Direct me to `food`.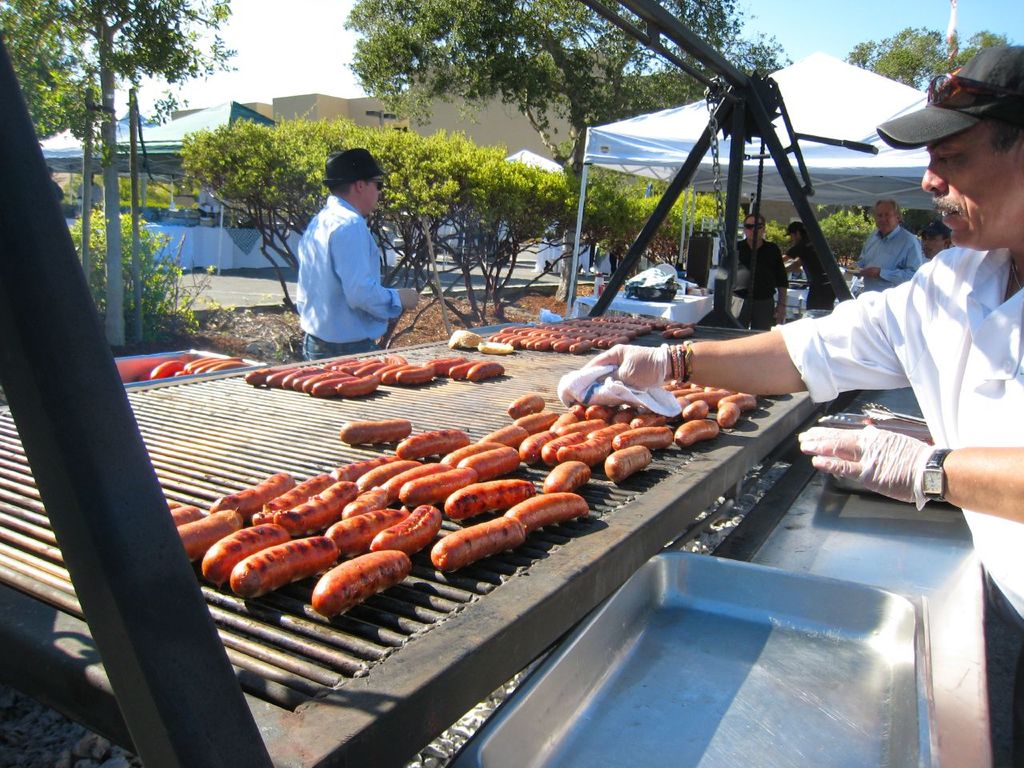
Direction: locate(422, 355, 442, 366).
